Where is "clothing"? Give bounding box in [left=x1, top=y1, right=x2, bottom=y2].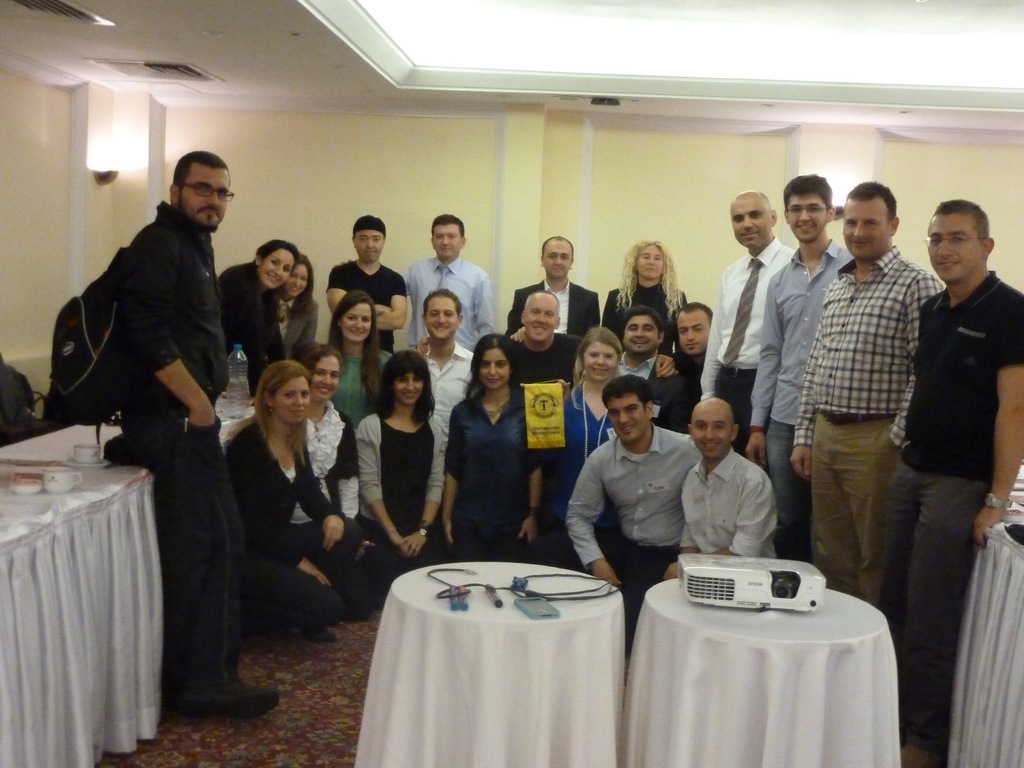
[left=882, top=262, right=1023, bottom=491].
